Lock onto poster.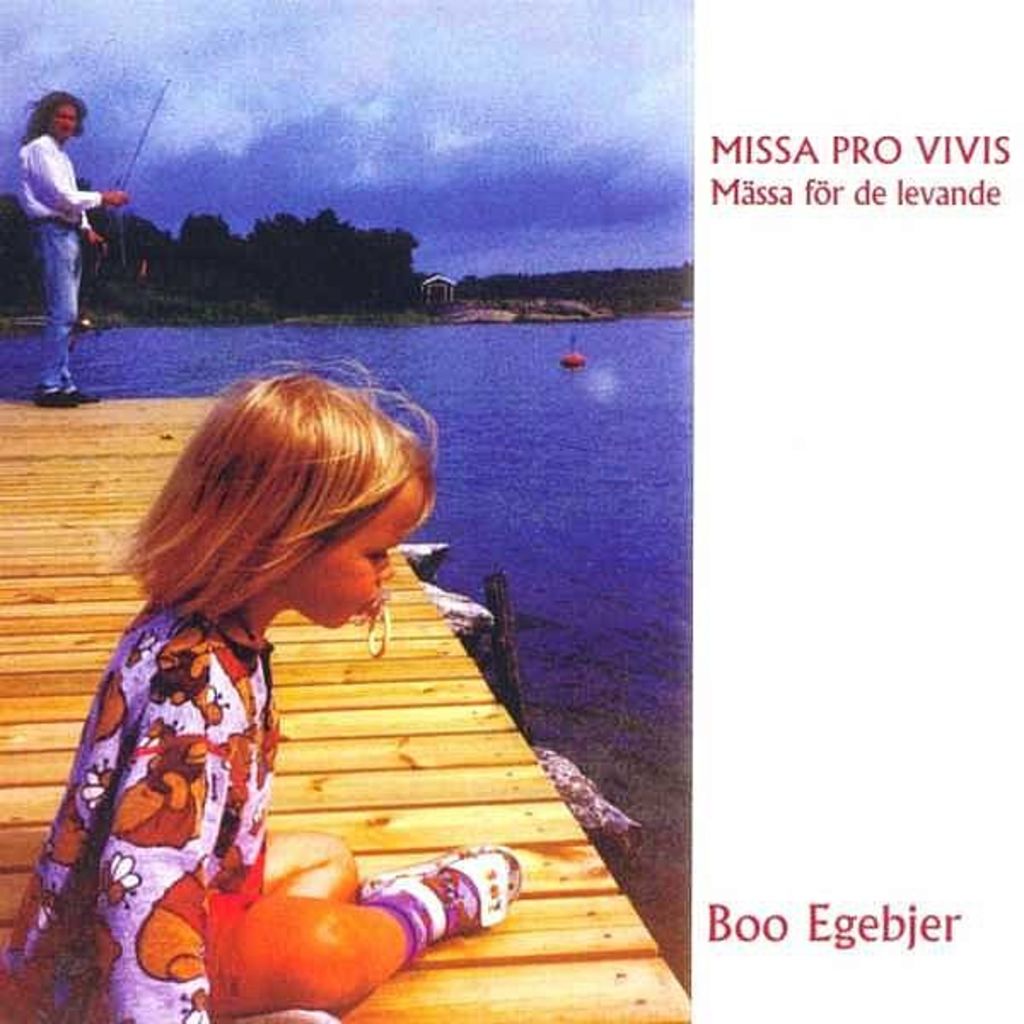
Locked: 0/0/1022/1022.
